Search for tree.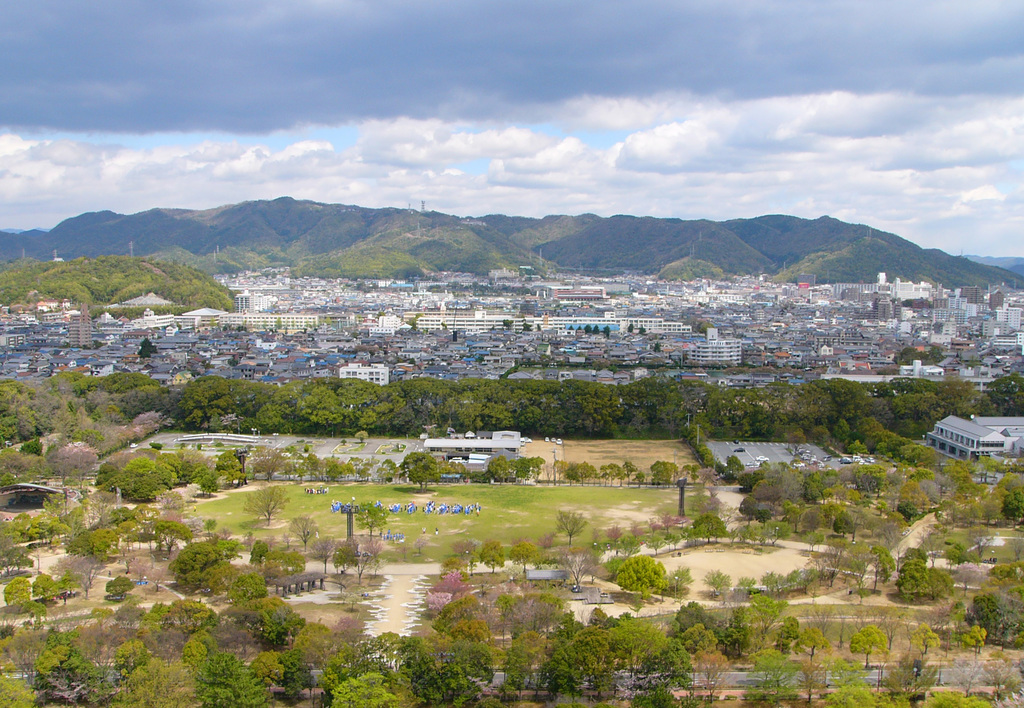
Found at 631:522:646:539.
